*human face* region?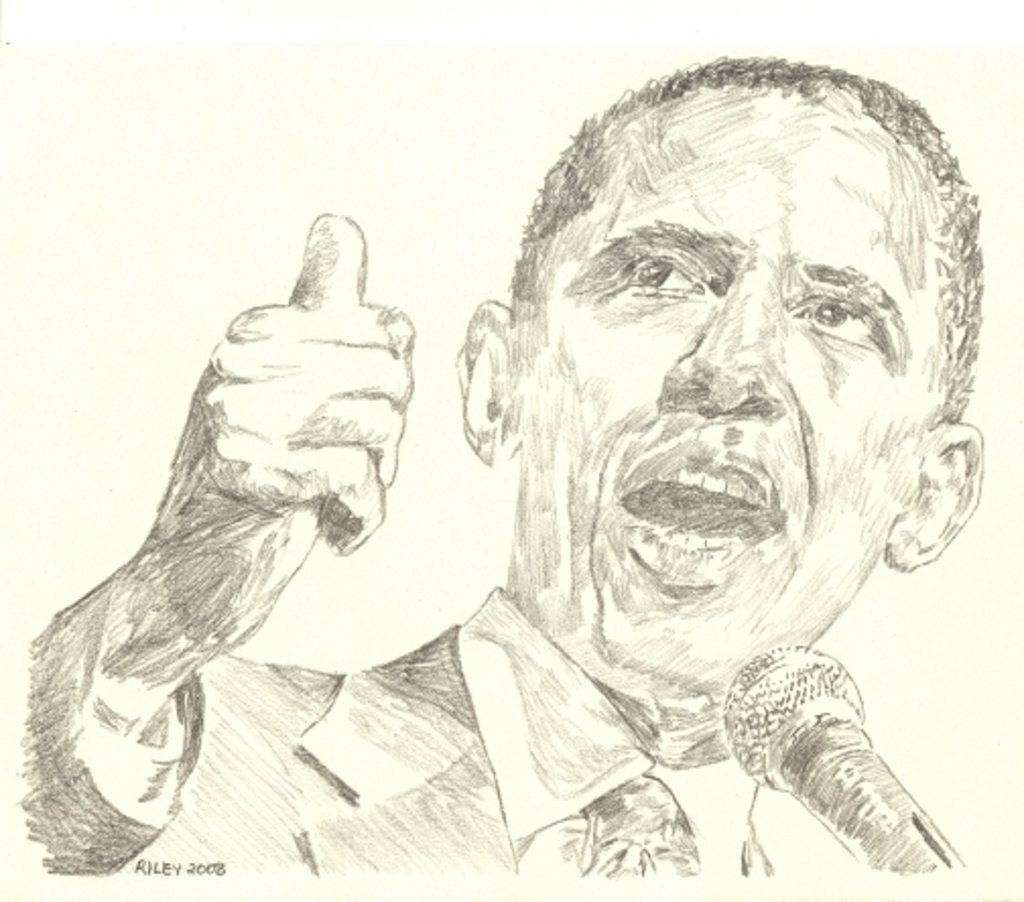
x1=500, y1=100, x2=941, y2=715
